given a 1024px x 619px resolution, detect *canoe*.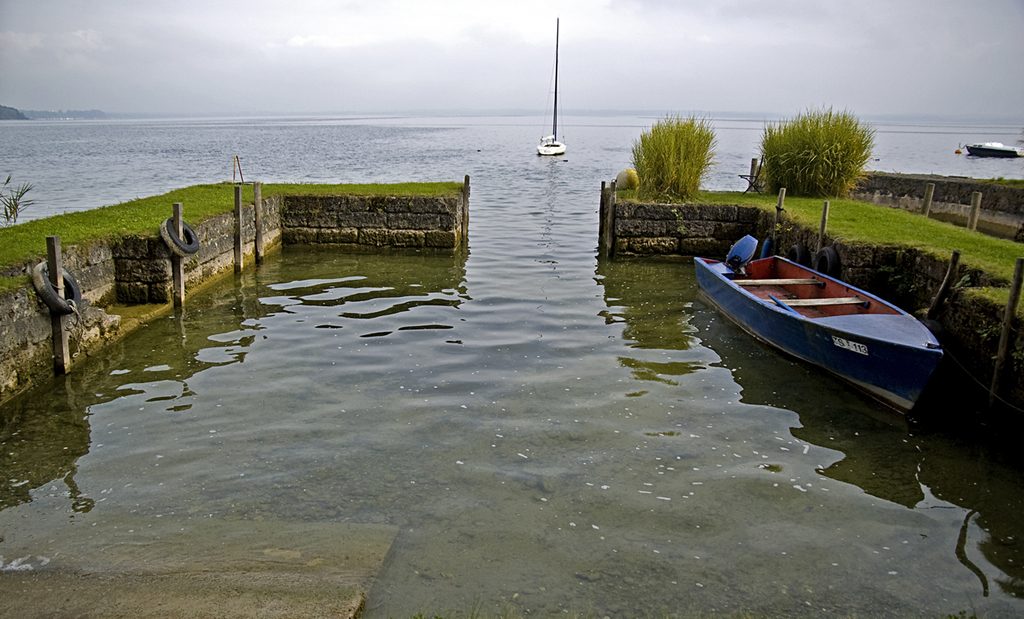
l=693, t=235, r=945, b=418.
